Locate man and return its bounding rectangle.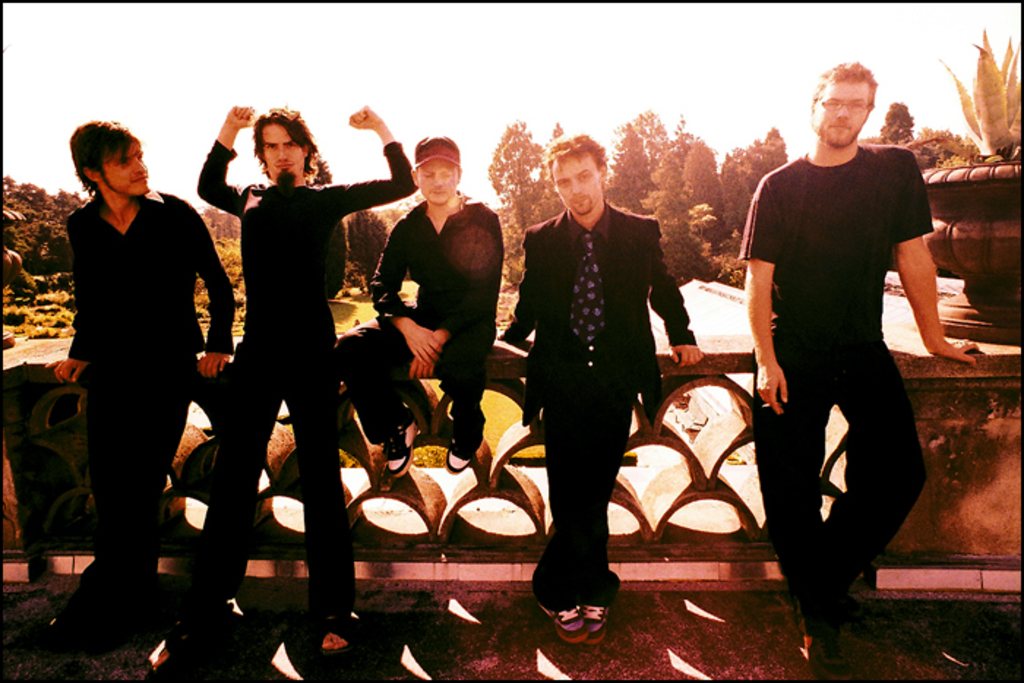
rect(177, 102, 421, 655).
